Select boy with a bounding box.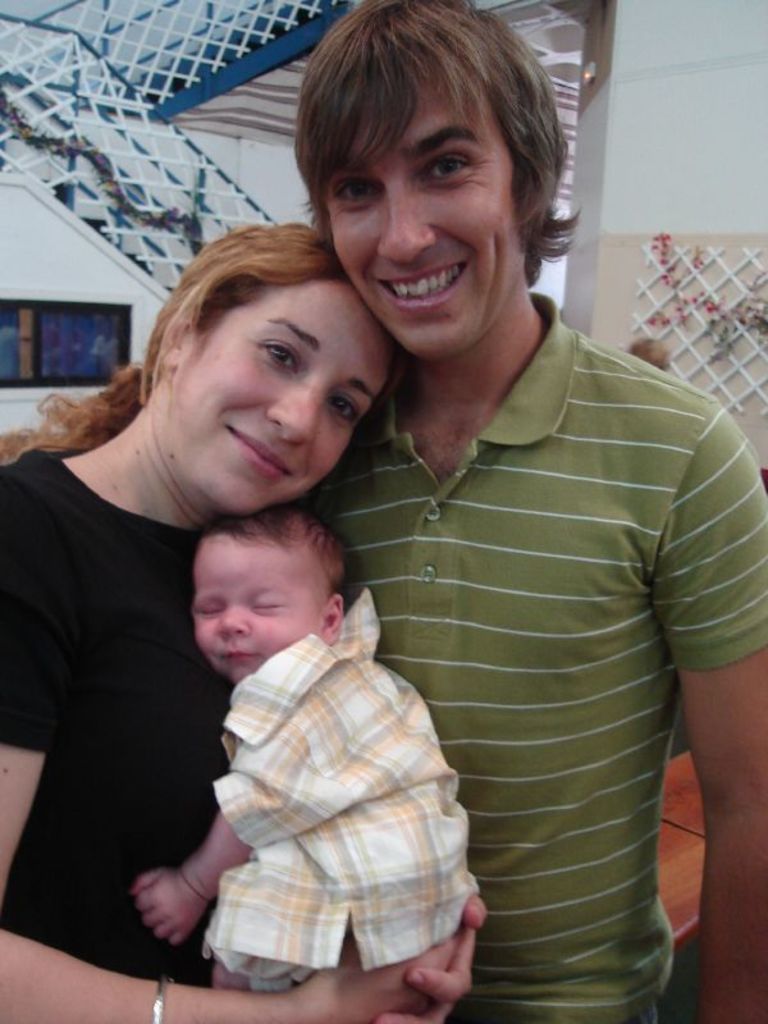
<bbox>132, 417, 474, 1023</bbox>.
